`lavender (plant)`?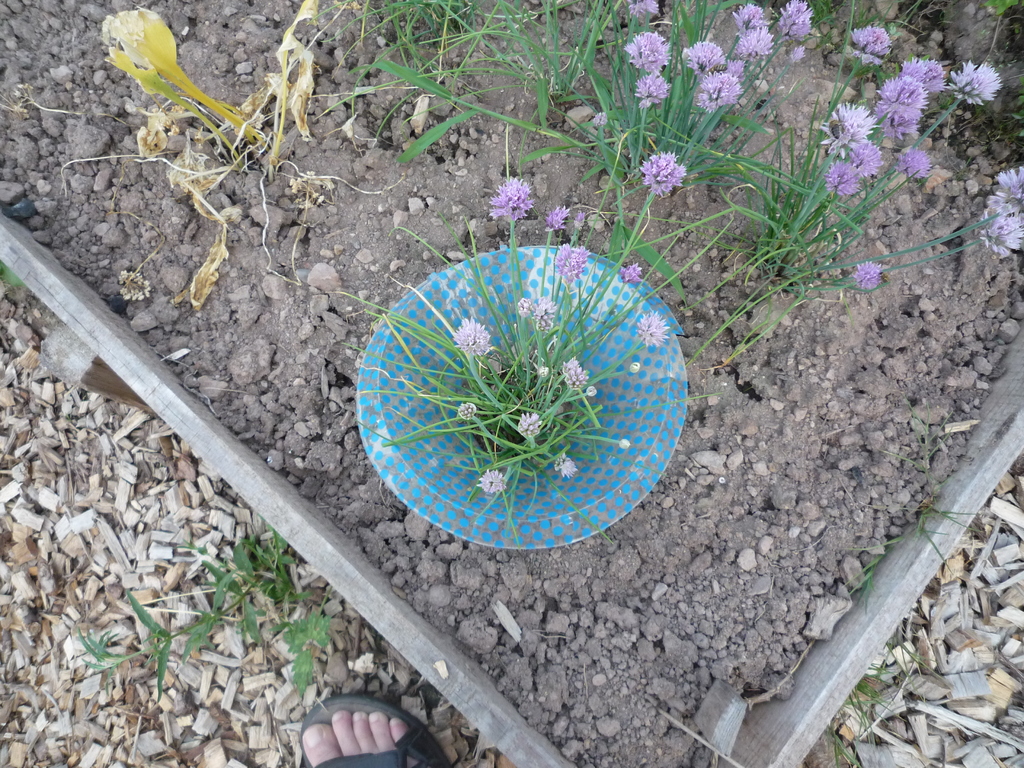
{"x1": 801, "y1": 140, "x2": 935, "y2": 257}
